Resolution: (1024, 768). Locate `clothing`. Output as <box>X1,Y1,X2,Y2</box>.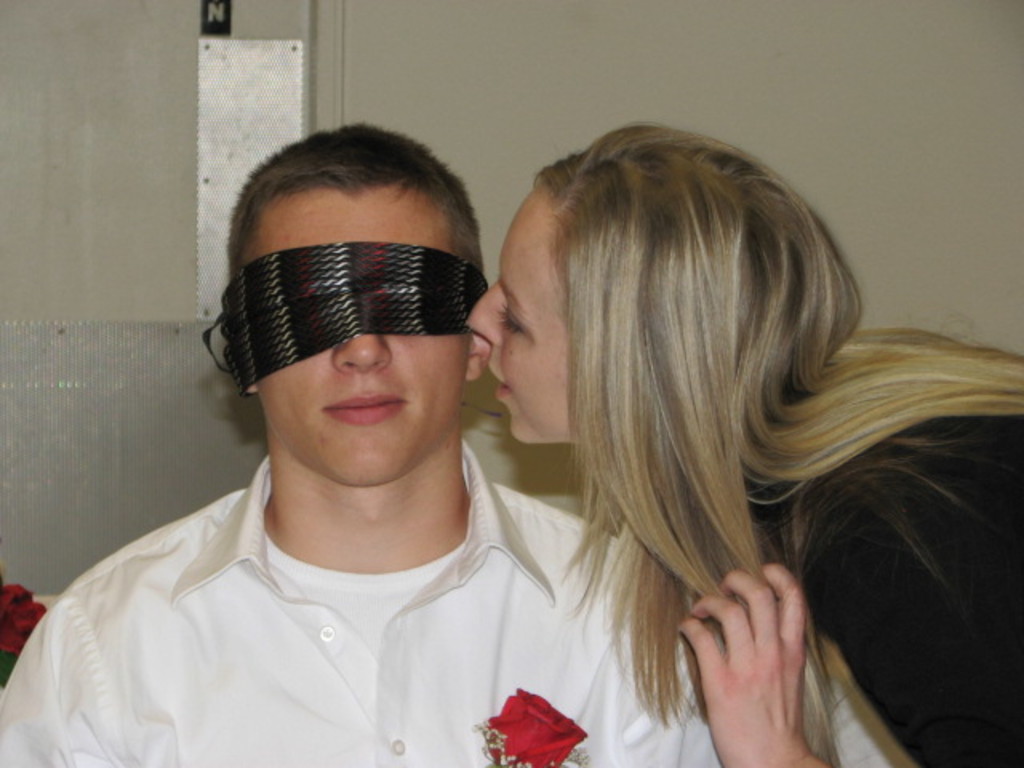
<box>0,438,926,766</box>.
